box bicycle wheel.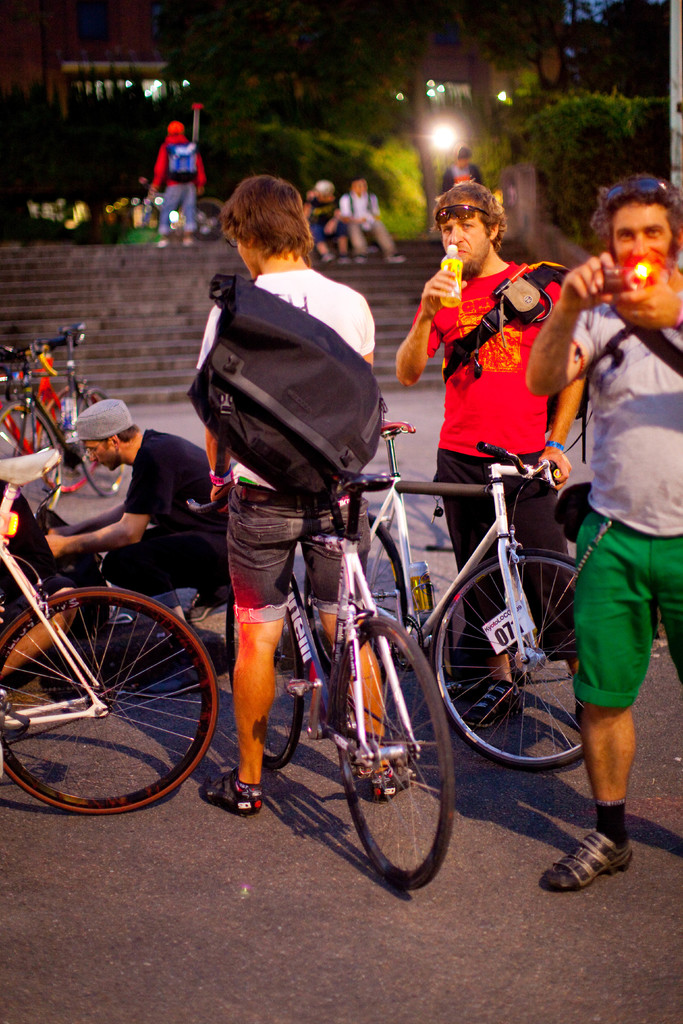
region(0, 399, 64, 516).
